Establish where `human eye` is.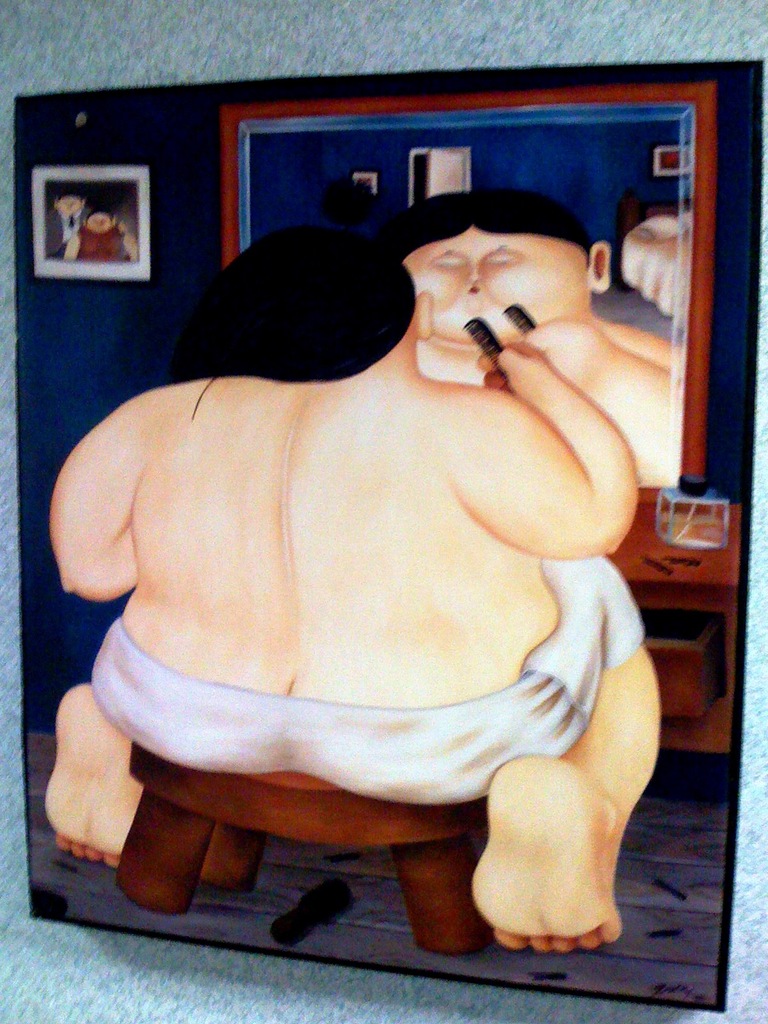
Established at <box>434,259,467,269</box>.
